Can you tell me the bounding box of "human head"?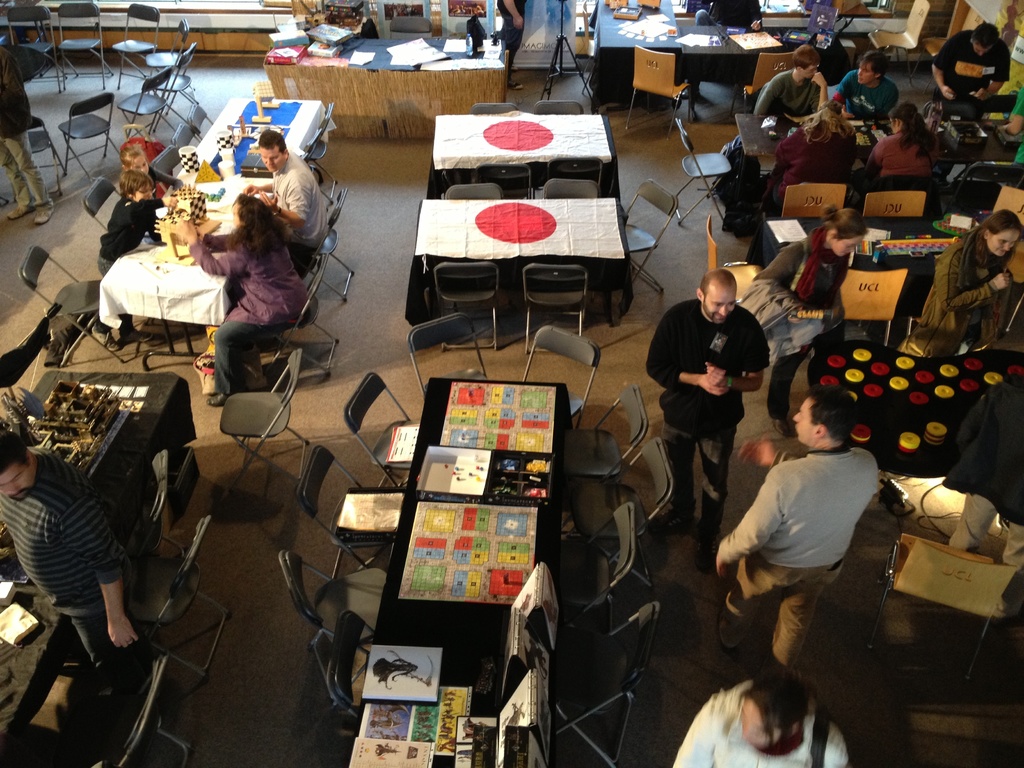
817 102 846 120.
